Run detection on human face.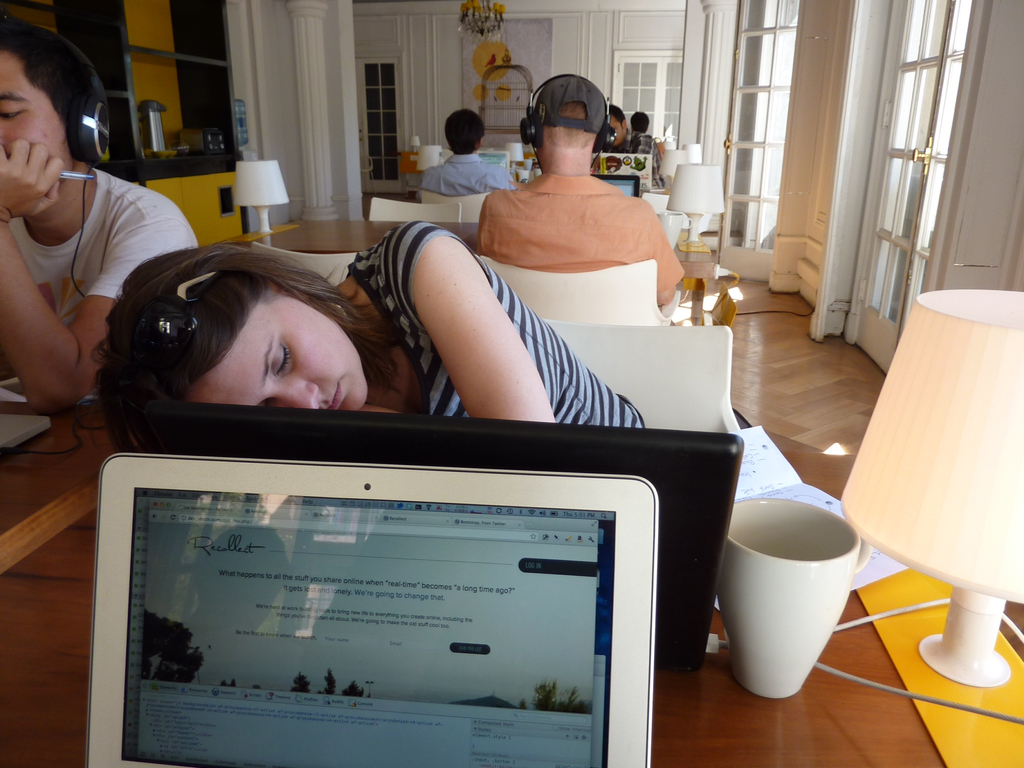
Result: 182 293 371 410.
